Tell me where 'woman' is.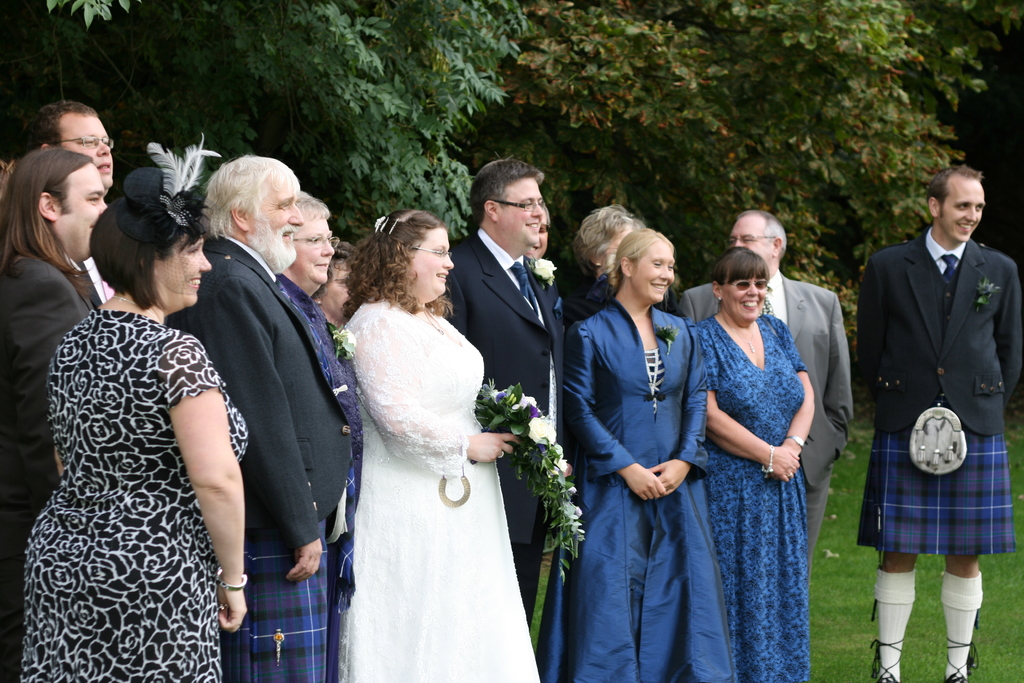
'woman' is at [x1=538, y1=227, x2=742, y2=682].
